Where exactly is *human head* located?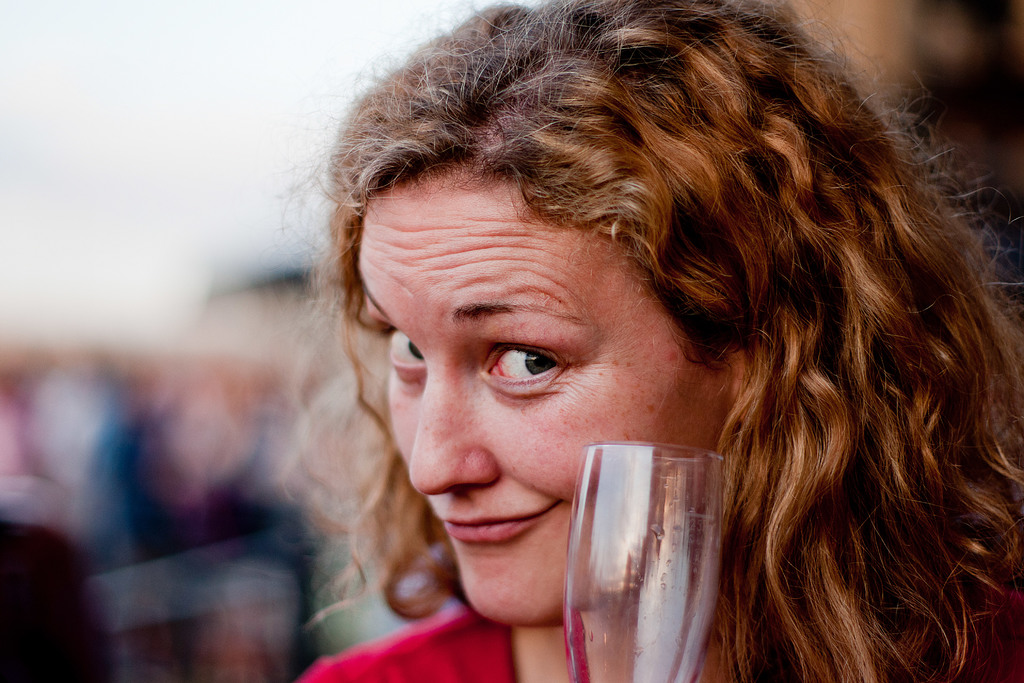
Its bounding box is crop(371, 6, 967, 588).
